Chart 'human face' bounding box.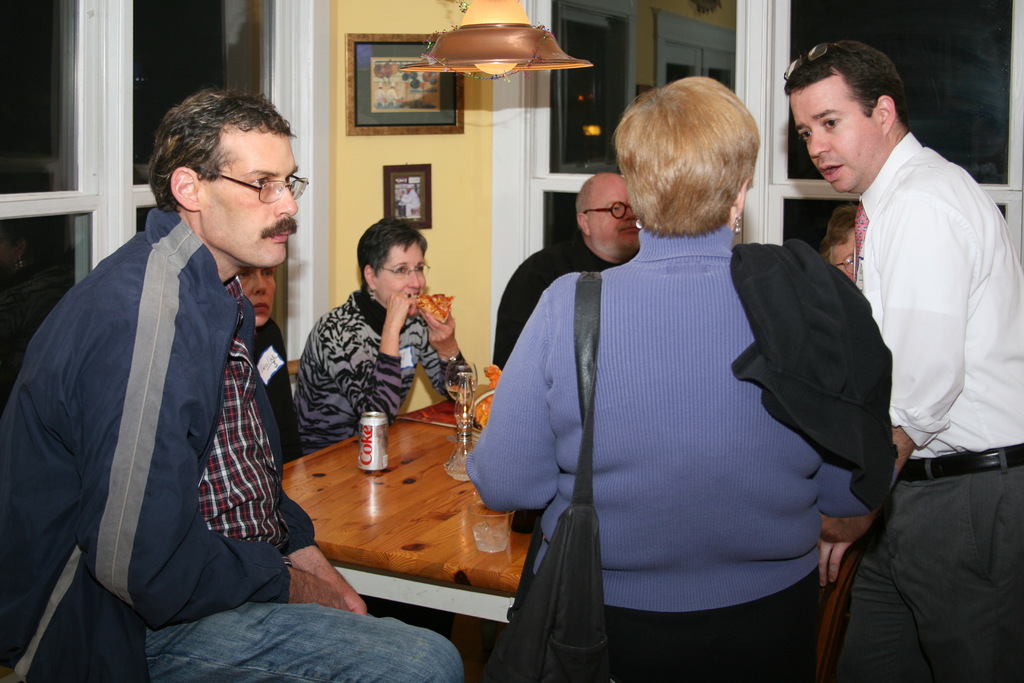
Charted: 792 75 876 193.
